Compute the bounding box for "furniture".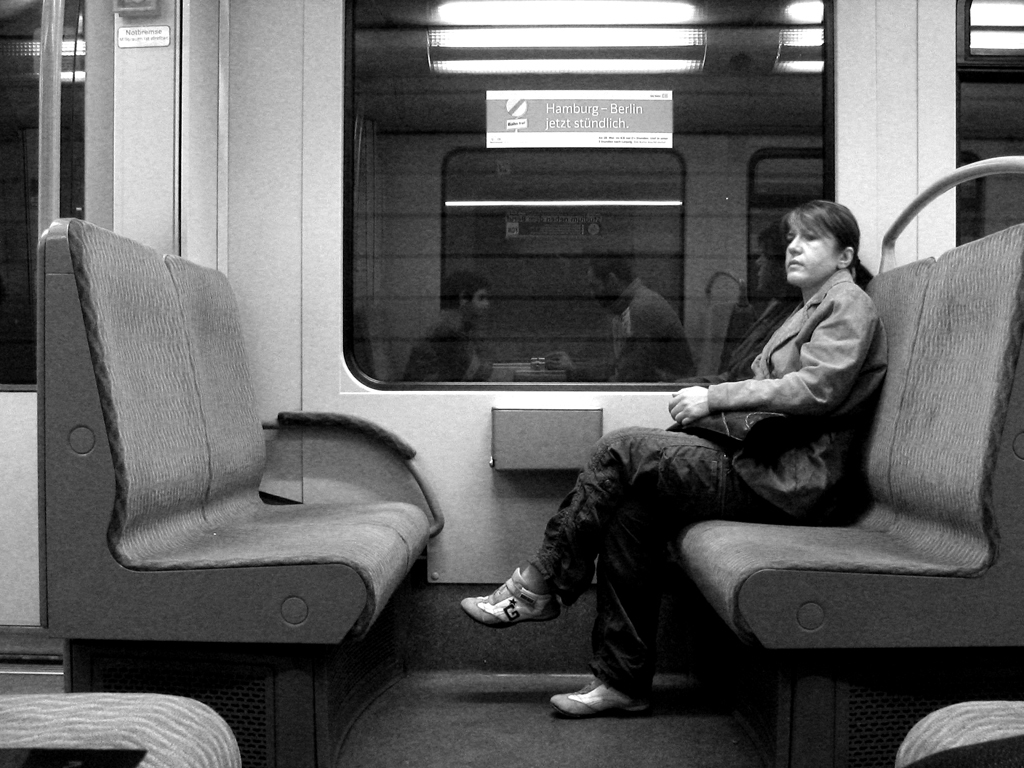
select_region(670, 155, 1023, 767).
